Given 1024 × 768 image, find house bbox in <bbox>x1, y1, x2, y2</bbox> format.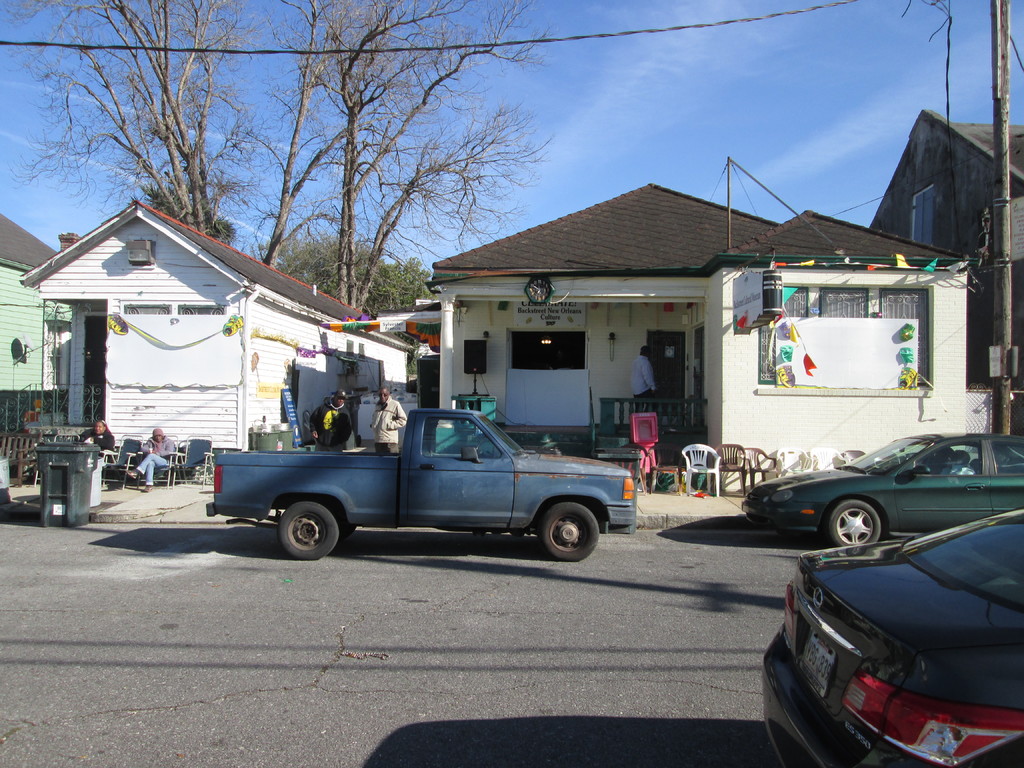
<bbox>21, 198, 419, 493</bbox>.
